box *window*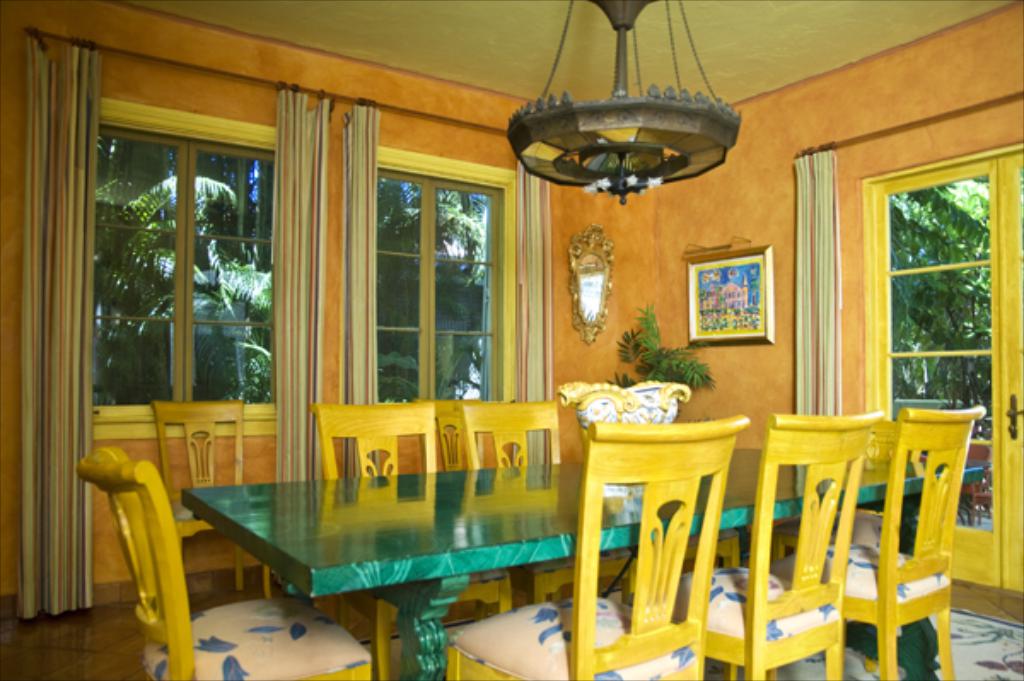
rect(377, 145, 521, 401)
